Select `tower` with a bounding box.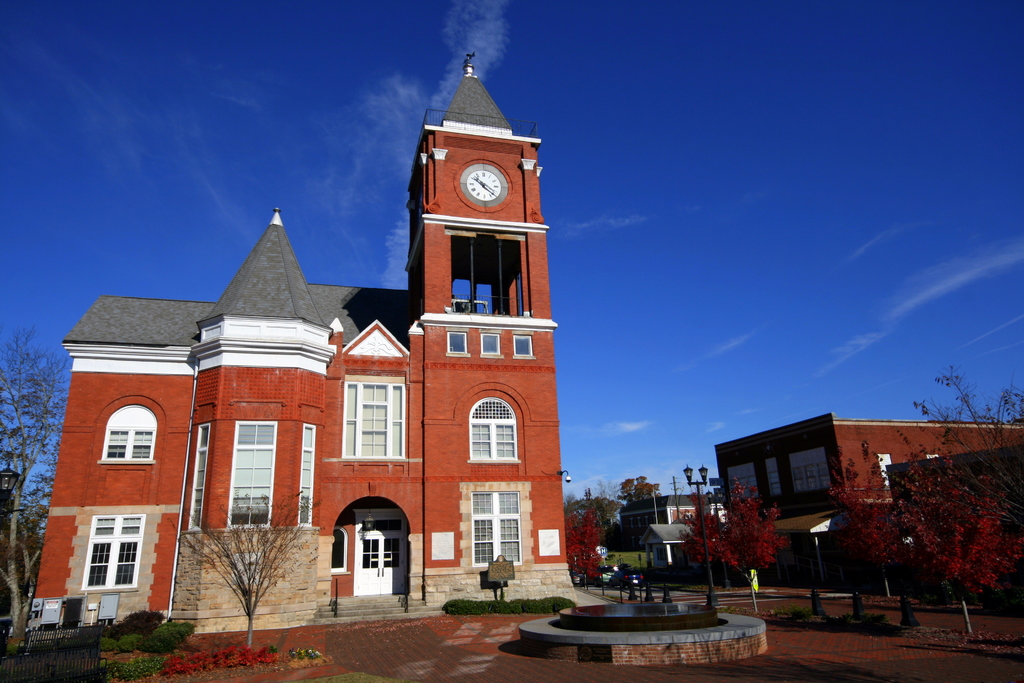
(406, 58, 579, 605).
